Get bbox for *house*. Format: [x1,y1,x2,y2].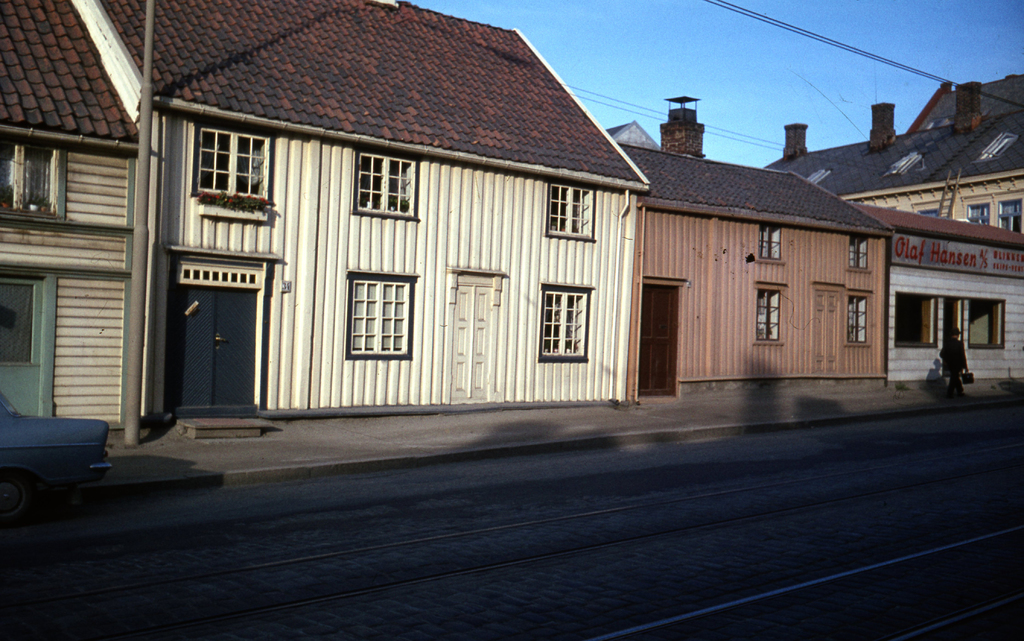
[0,0,652,442].
